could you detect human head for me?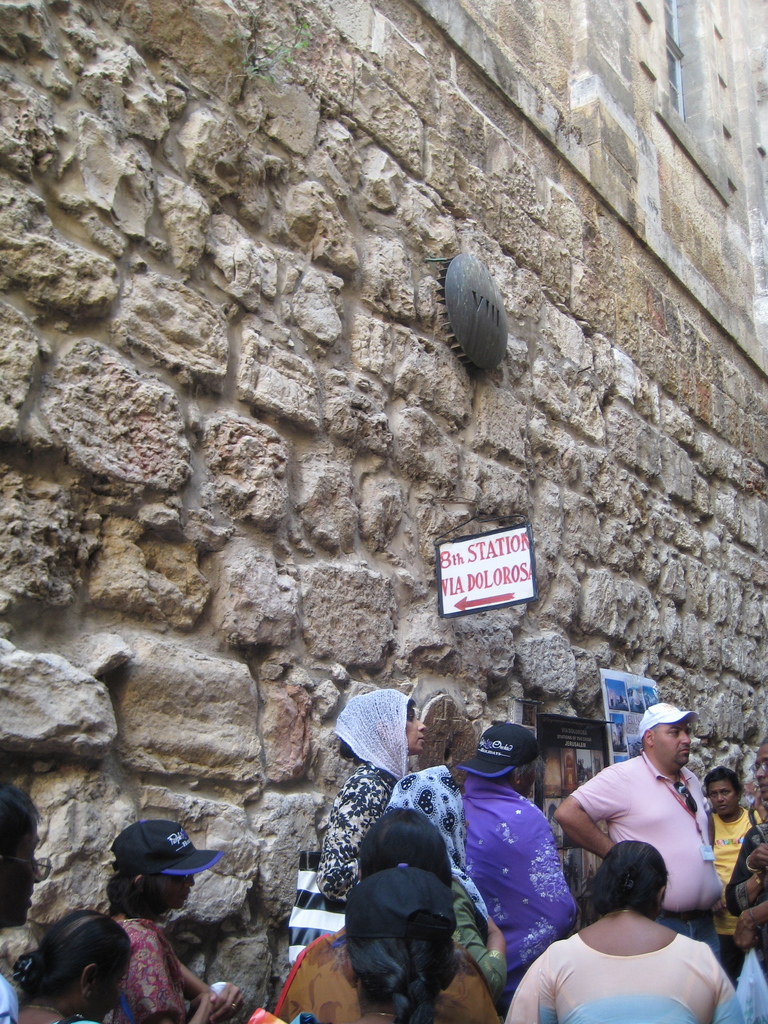
Detection result: bbox=(104, 818, 223, 925).
